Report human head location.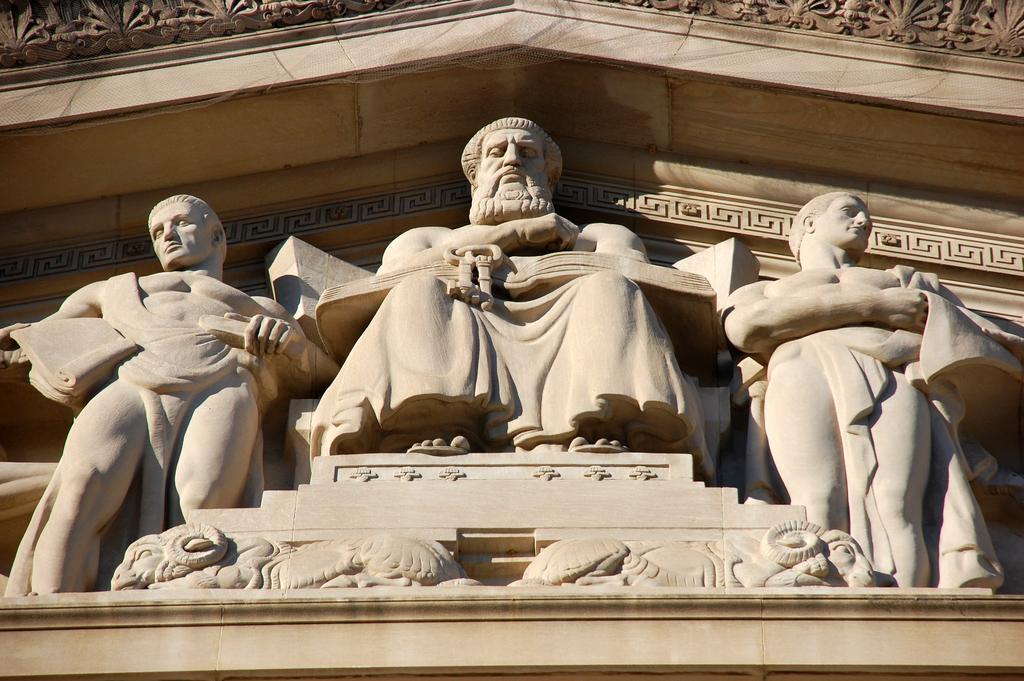
Report: 458,114,559,224.
